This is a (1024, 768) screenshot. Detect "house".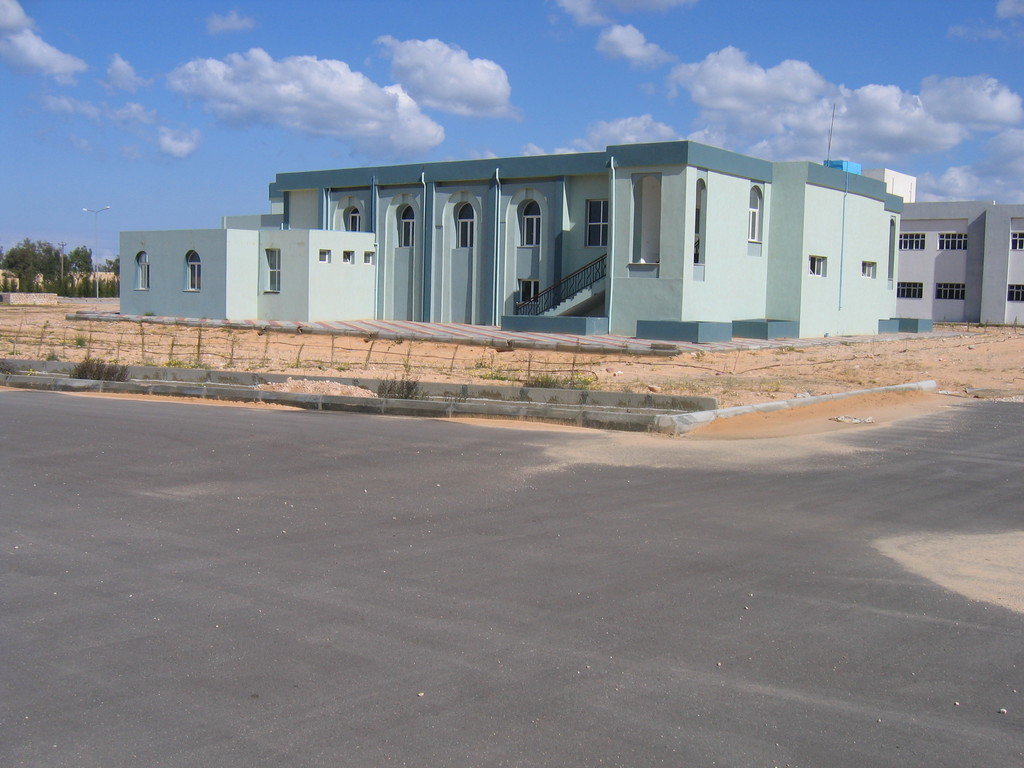
(870,164,1023,343).
